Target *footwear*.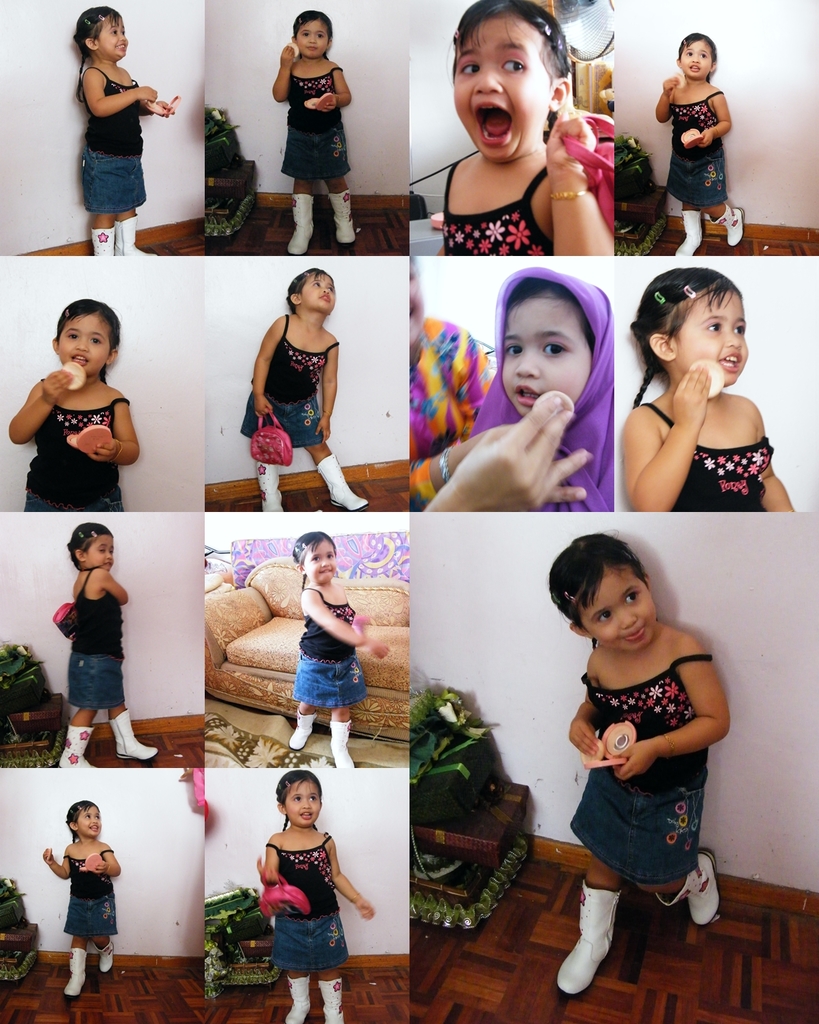
Target region: box=[66, 946, 92, 995].
